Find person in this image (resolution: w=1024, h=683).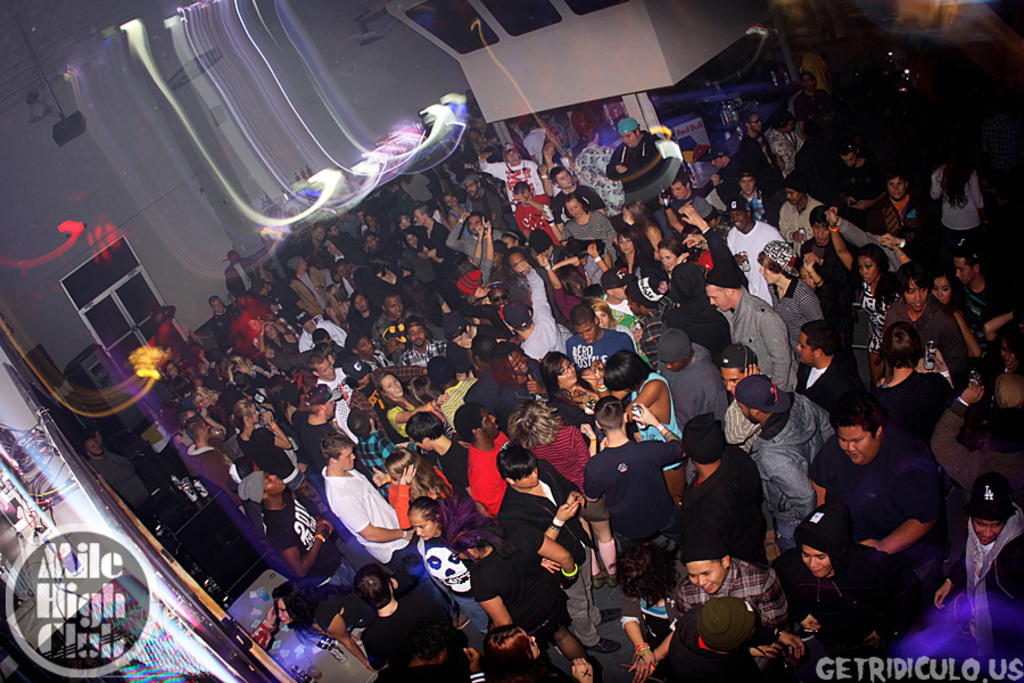
<box>585,403,686,629</box>.
